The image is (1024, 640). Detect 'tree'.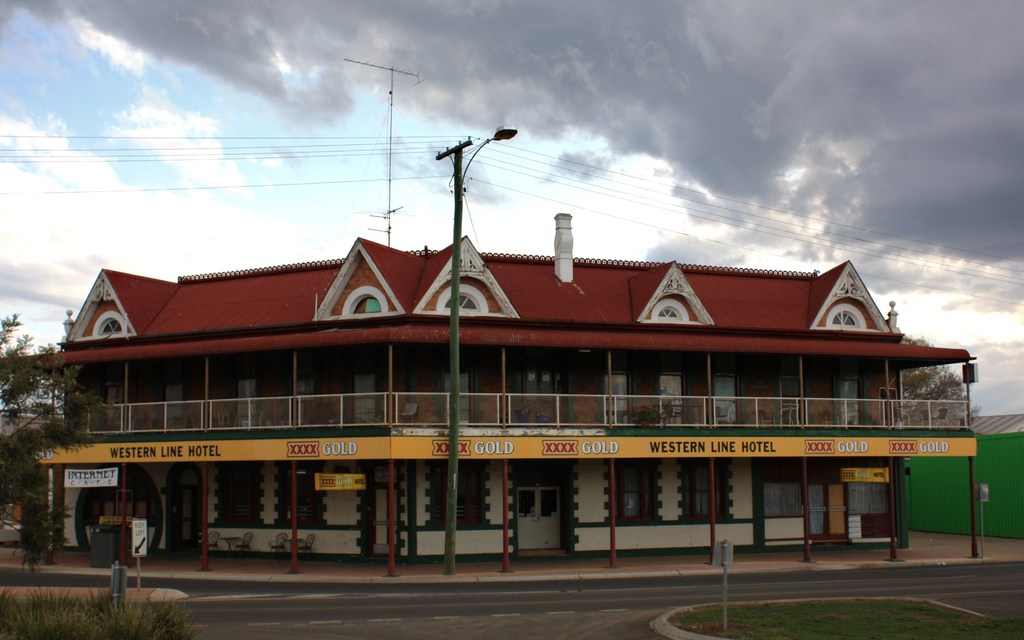
Detection: rect(900, 333, 986, 431).
